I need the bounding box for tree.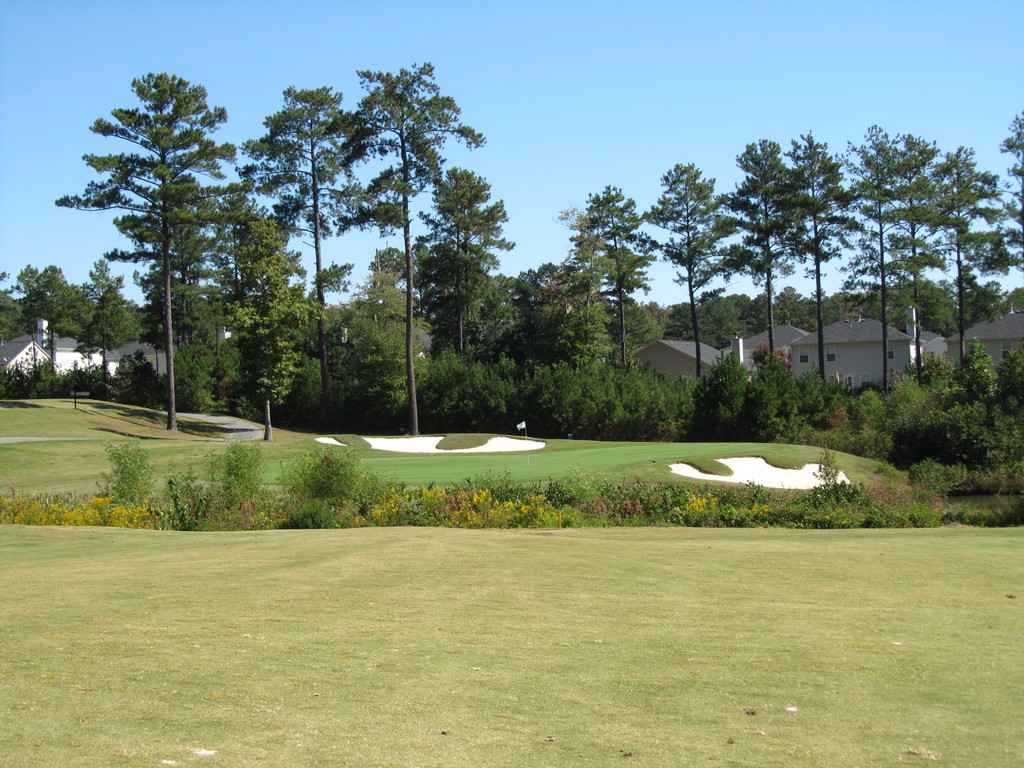
Here it is: 49 79 300 435.
